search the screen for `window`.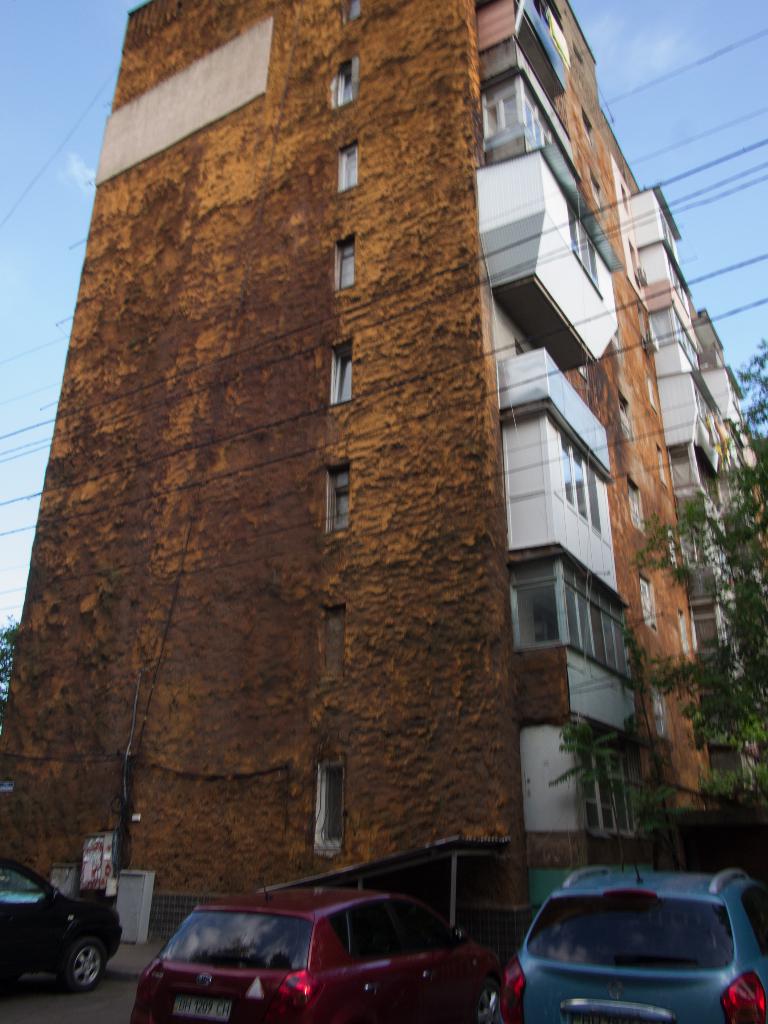
Found at [323,611,343,674].
